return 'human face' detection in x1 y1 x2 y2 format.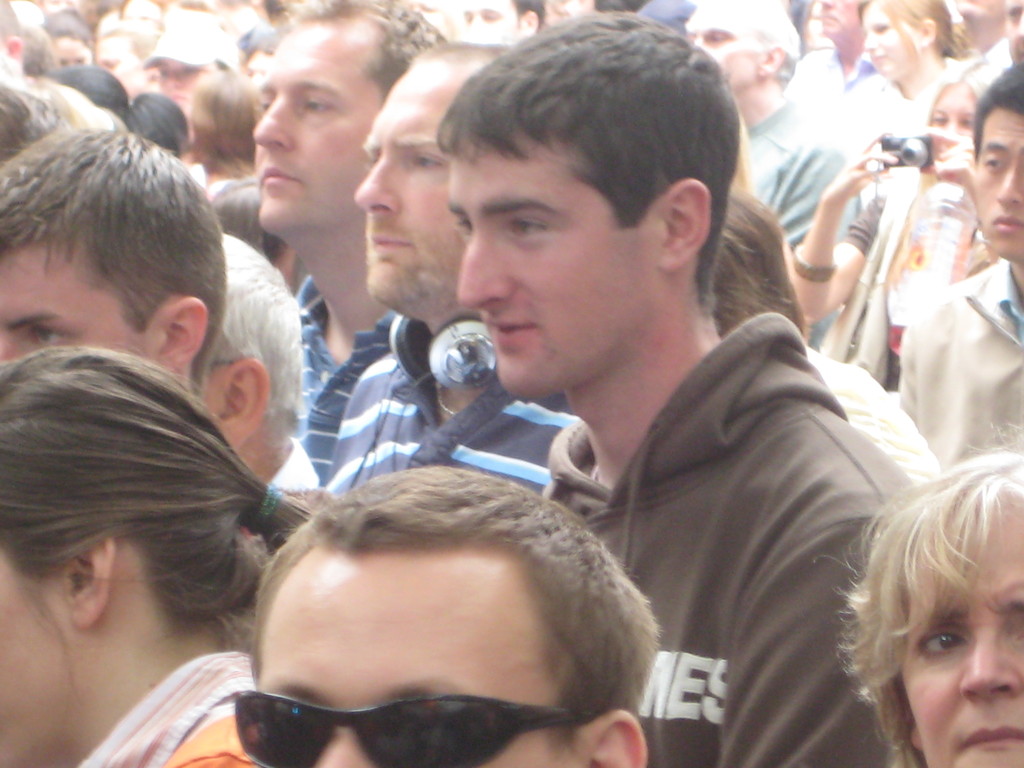
232 580 600 767.
